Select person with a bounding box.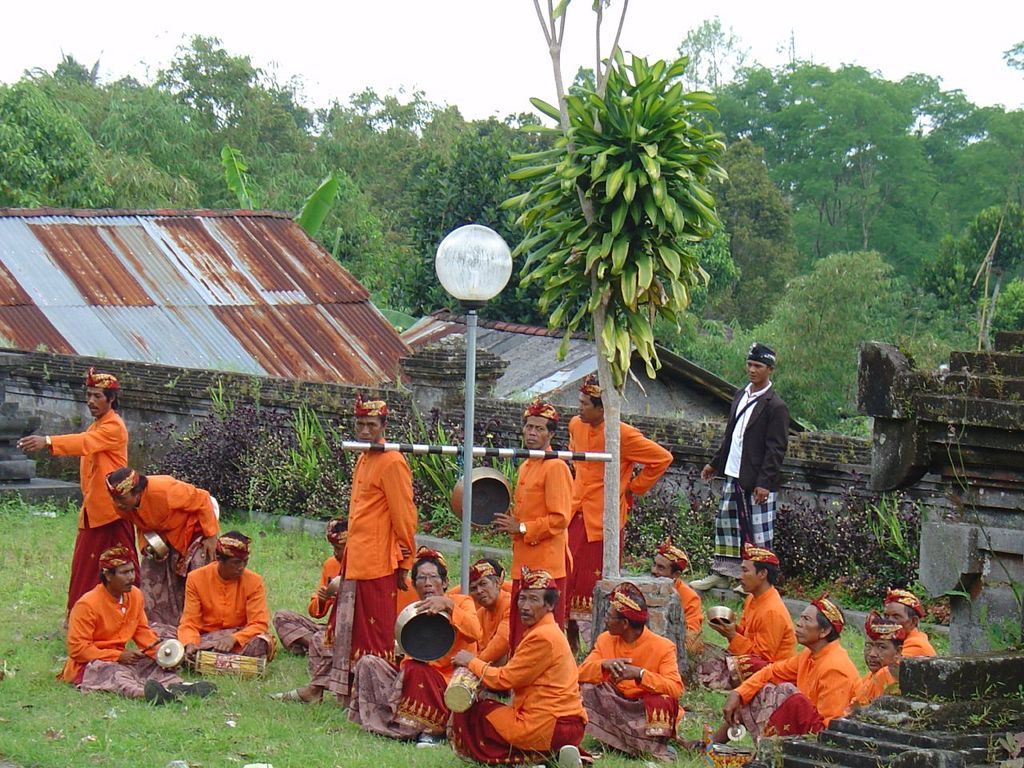
box=[61, 535, 217, 698].
